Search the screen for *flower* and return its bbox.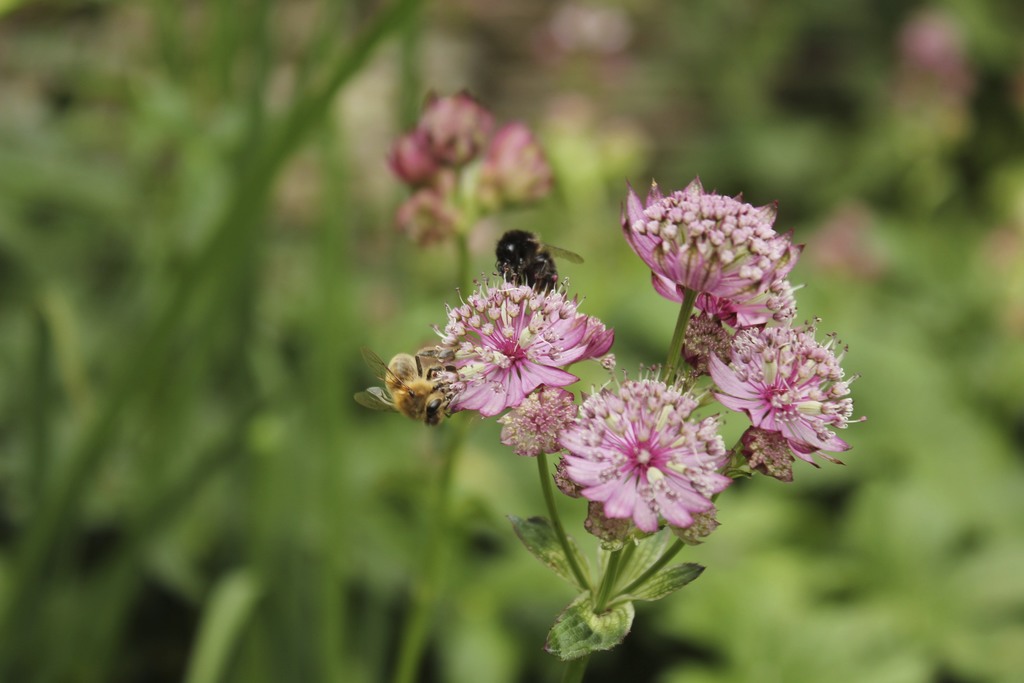
Found: box(428, 265, 617, 422).
